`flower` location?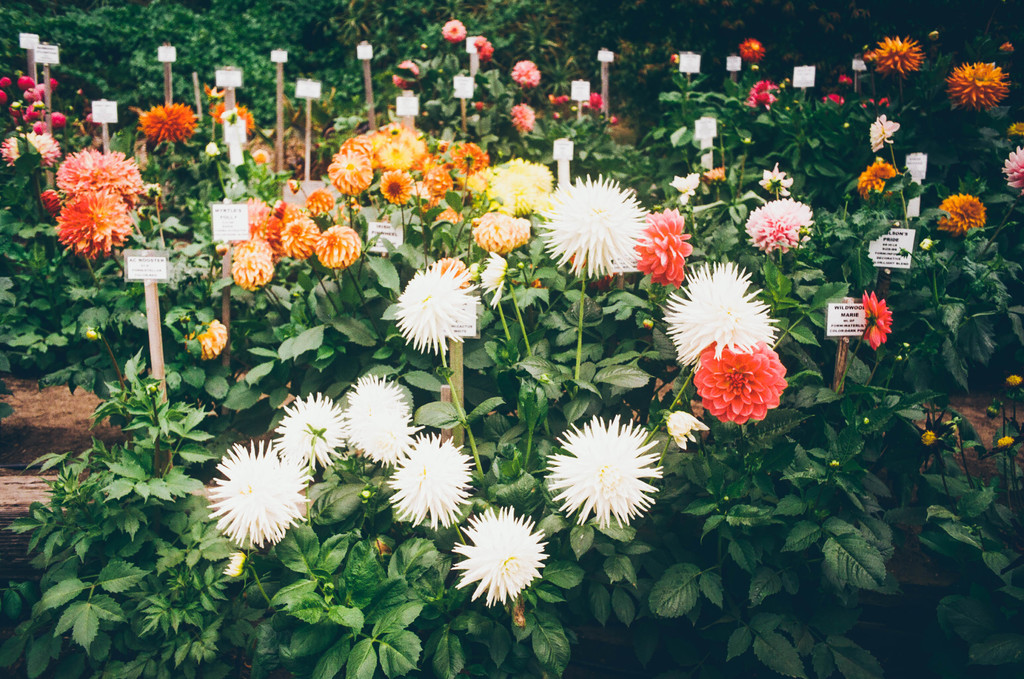
bbox=(732, 35, 767, 65)
